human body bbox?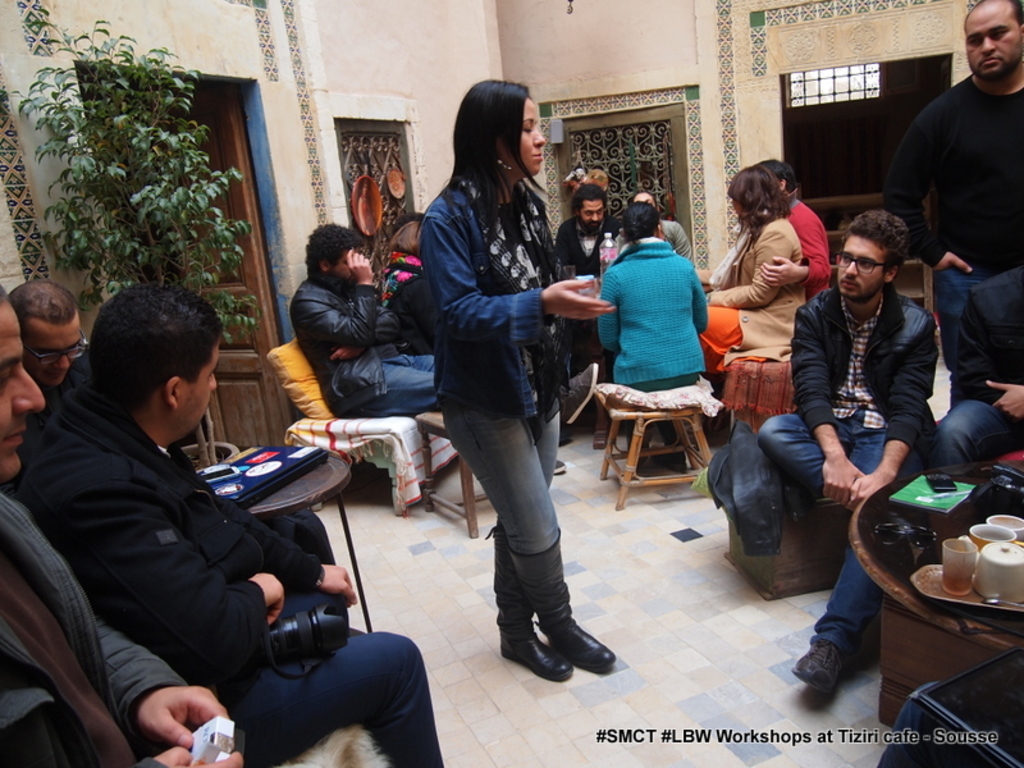
BBox(13, 256, 88, 398)
